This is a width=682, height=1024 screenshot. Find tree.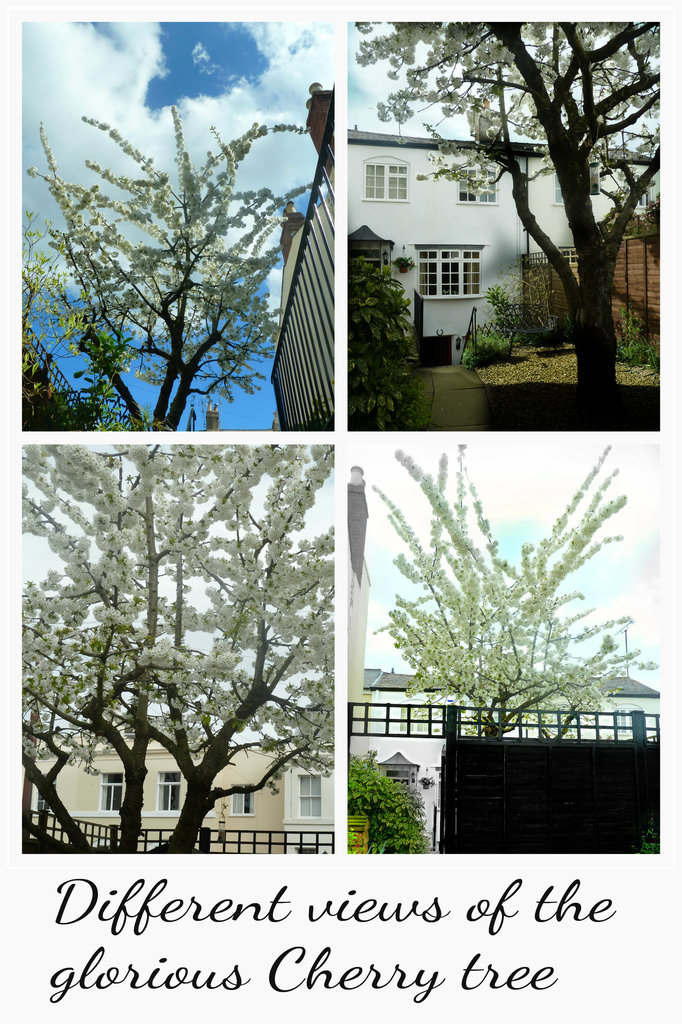
Bounding box: locate(17, 93, 325, 435).
